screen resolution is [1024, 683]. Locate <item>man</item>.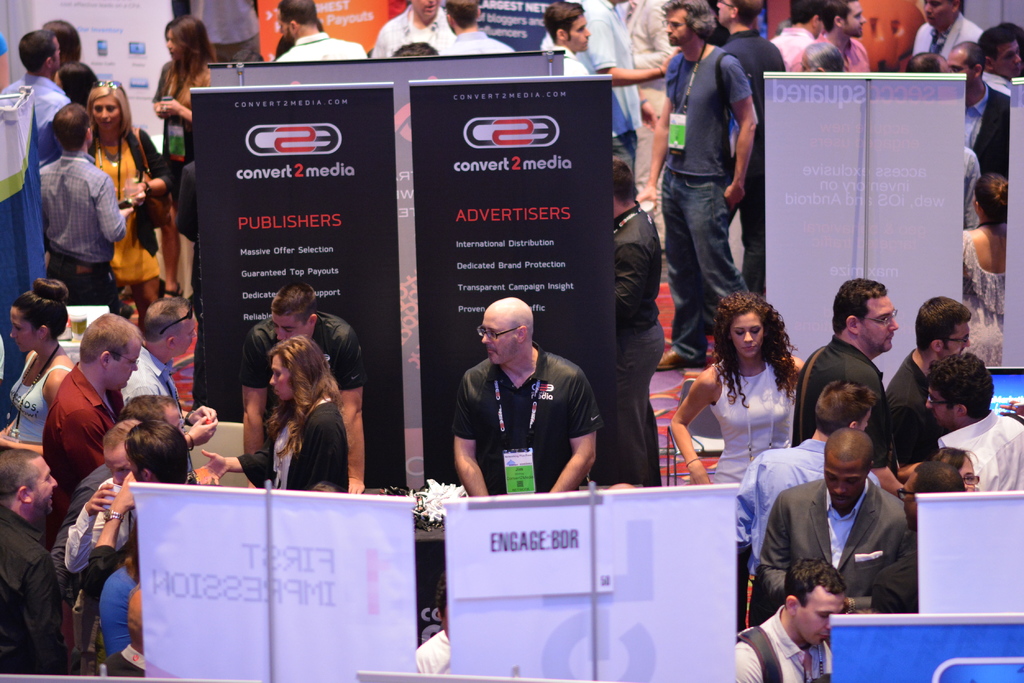
detection(717, 0, 786, 296).
